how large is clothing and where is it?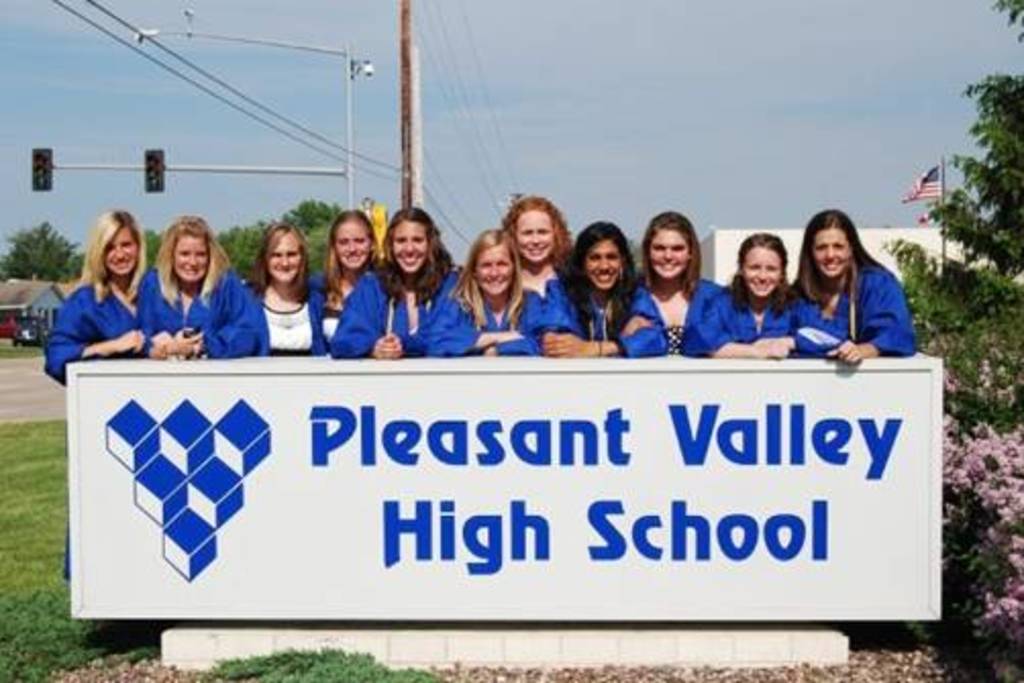
Bounding box: <bbox>771, 247, 918, 367</bbox>.
